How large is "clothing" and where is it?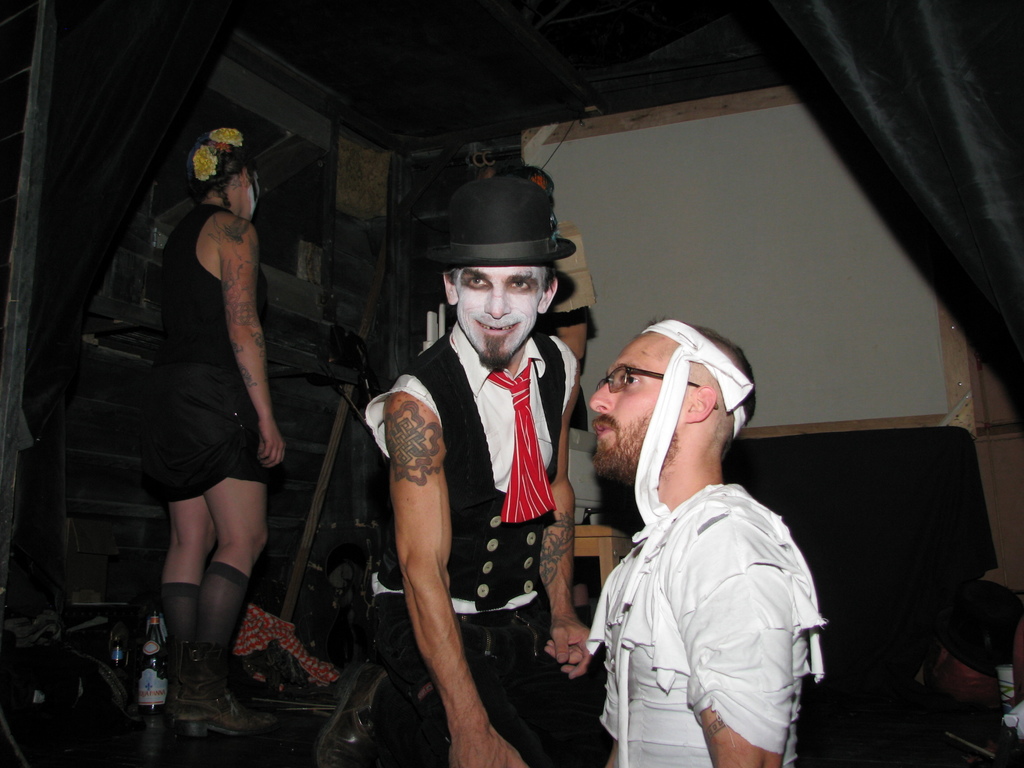
Bounding box: locate(358, 314, 578, 767).
